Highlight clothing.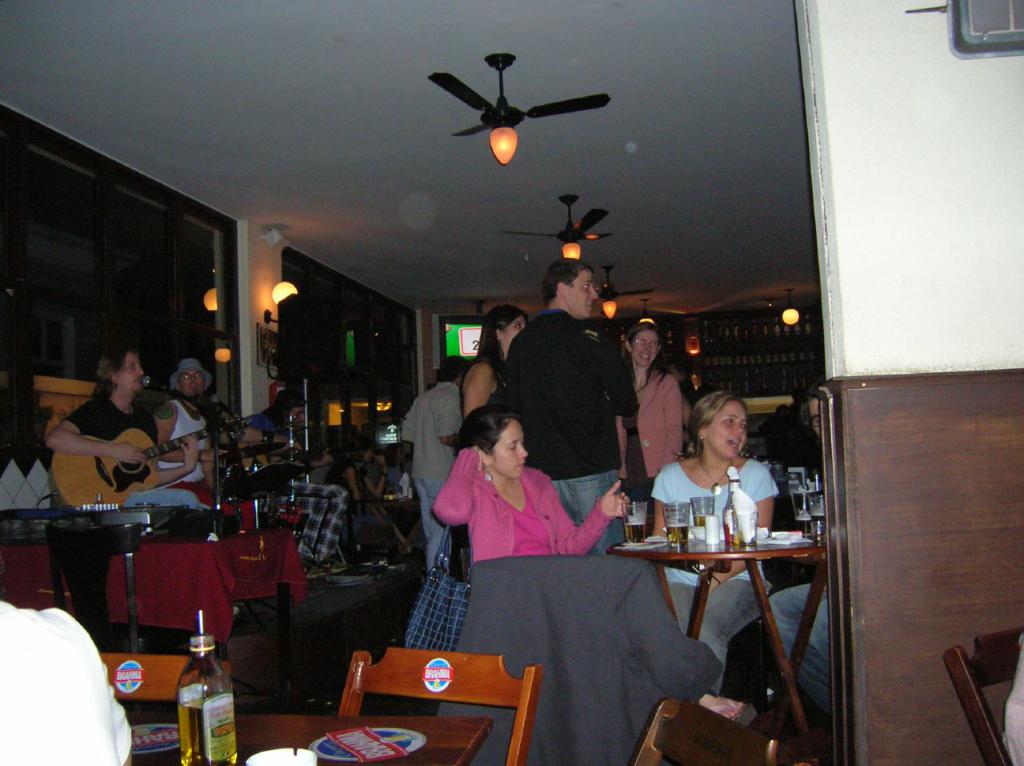
Highlighted region: 397/376/457/563.
